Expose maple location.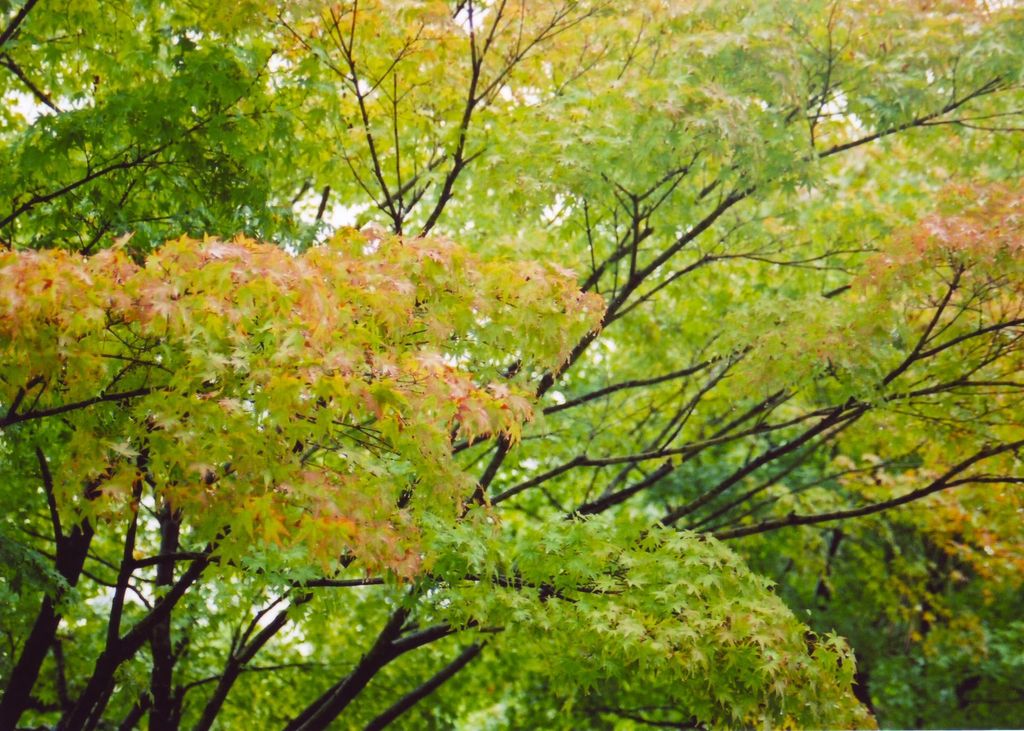
Exposed at x1=0 y1=230 x2=610 y2=730.
